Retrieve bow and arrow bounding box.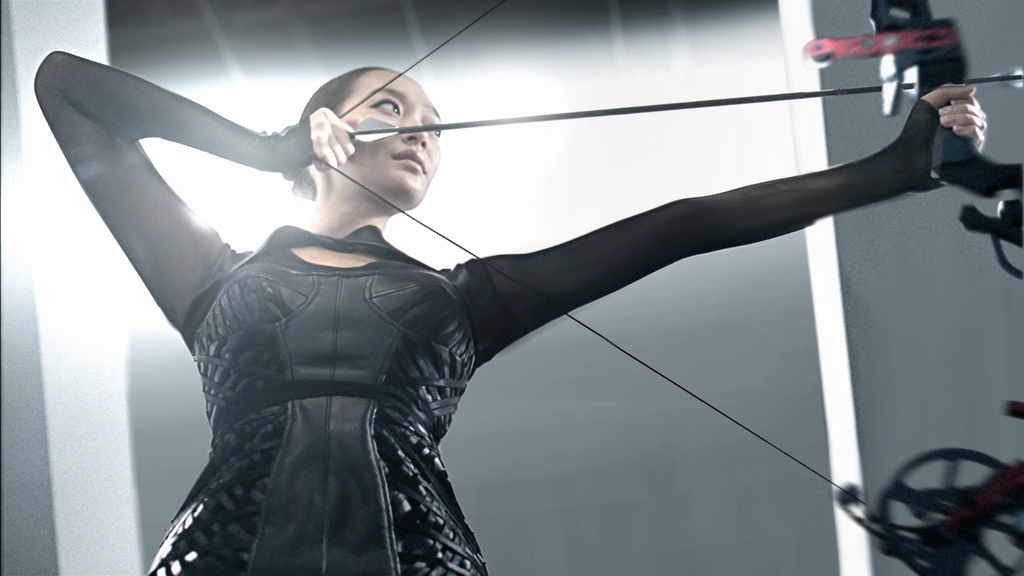
Bounding box: region(296, 0, 1023, 575).
